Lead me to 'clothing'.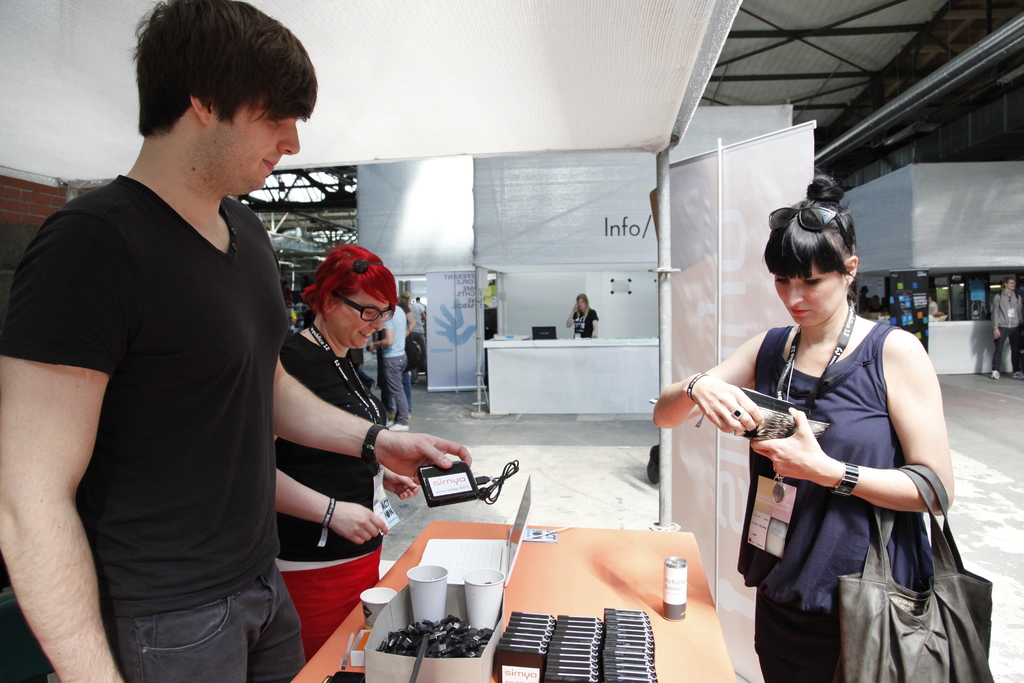
Lead to x1=37 y1=95 x2=294 y2=668.
